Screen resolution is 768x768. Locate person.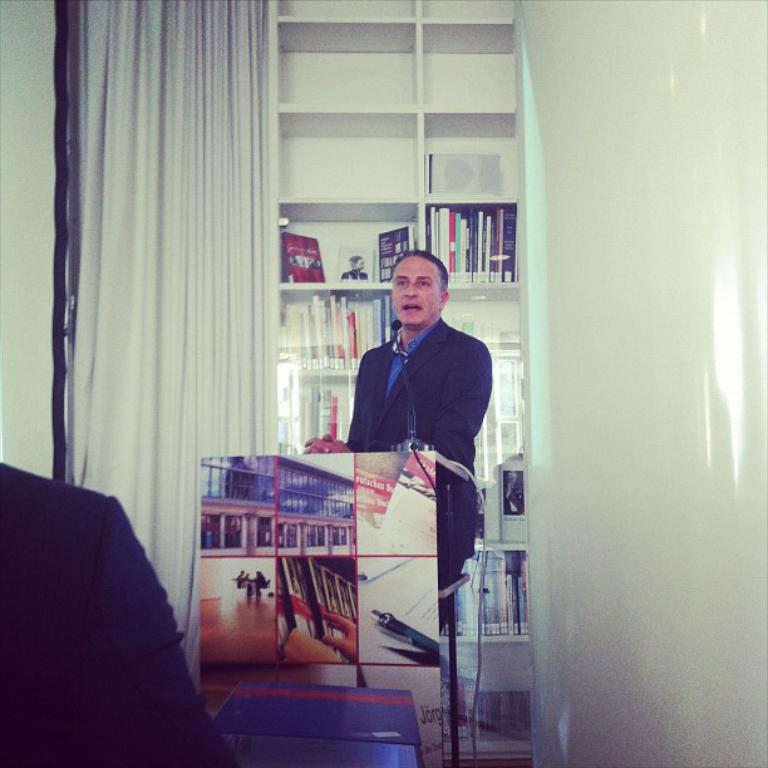
(0,464,237,767).
